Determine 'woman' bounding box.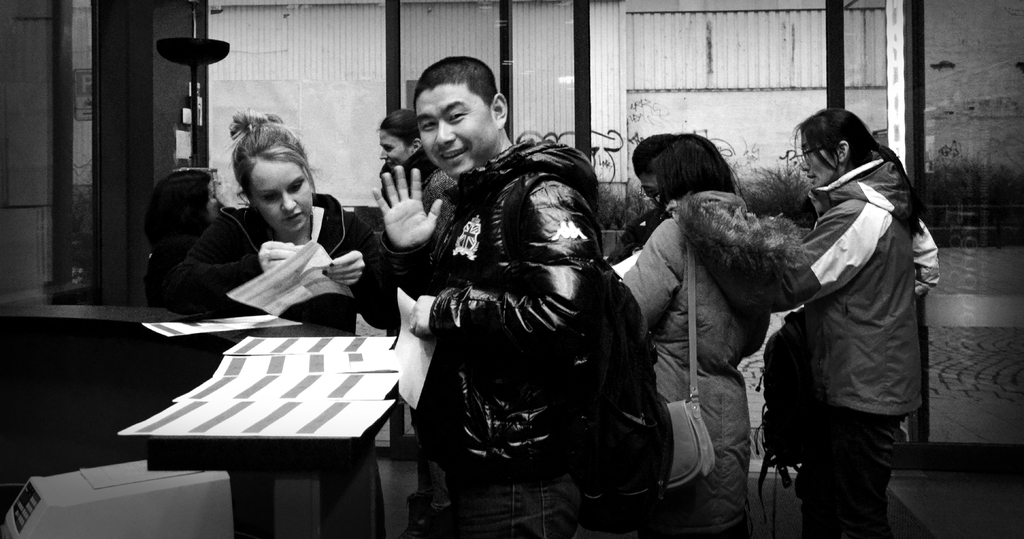
Determined: (left=623, top=132, right=815, bottom=538).
